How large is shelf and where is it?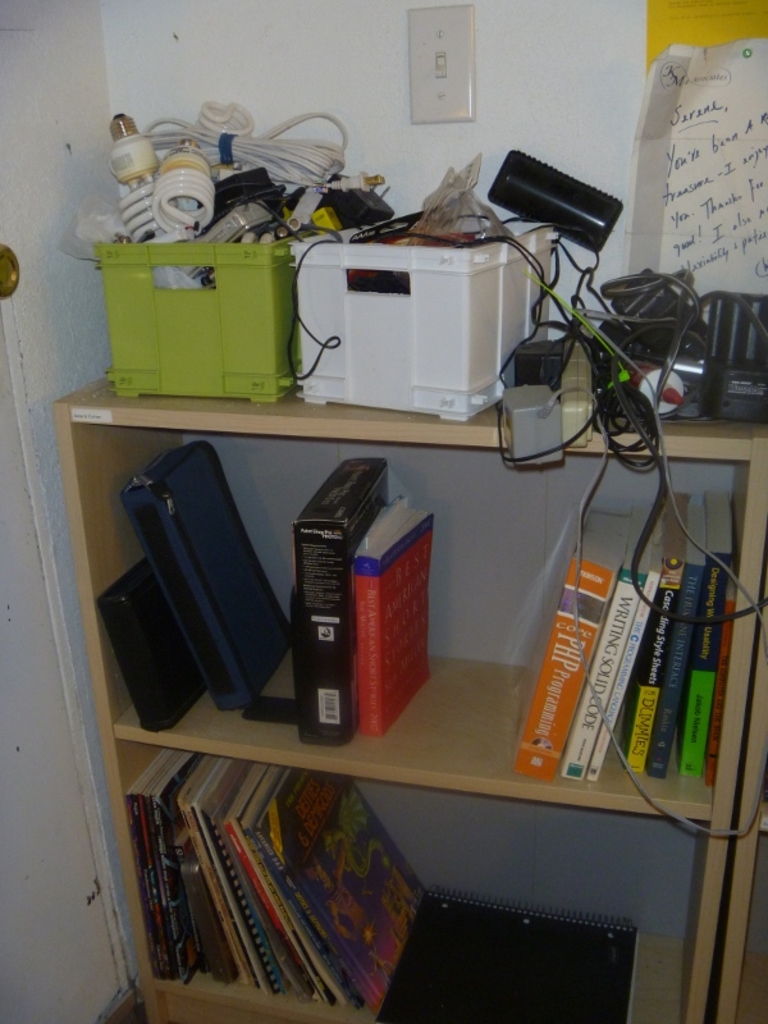
Bounding box: box=[79, 390, 767, 979].
